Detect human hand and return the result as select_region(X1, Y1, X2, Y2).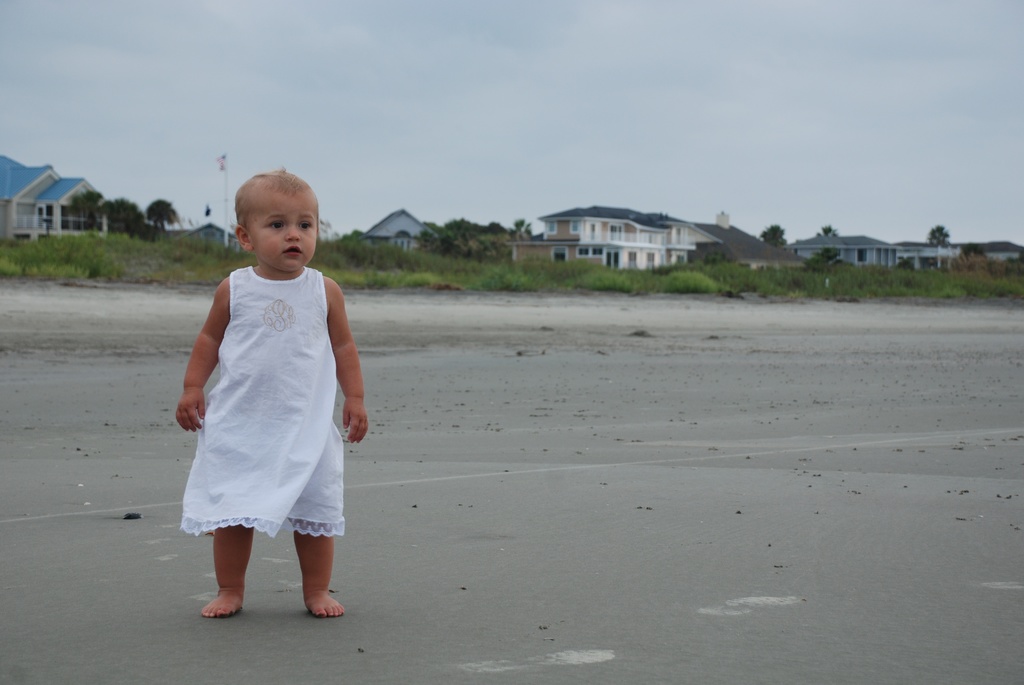
select_region(341, 396, 370, 447).
